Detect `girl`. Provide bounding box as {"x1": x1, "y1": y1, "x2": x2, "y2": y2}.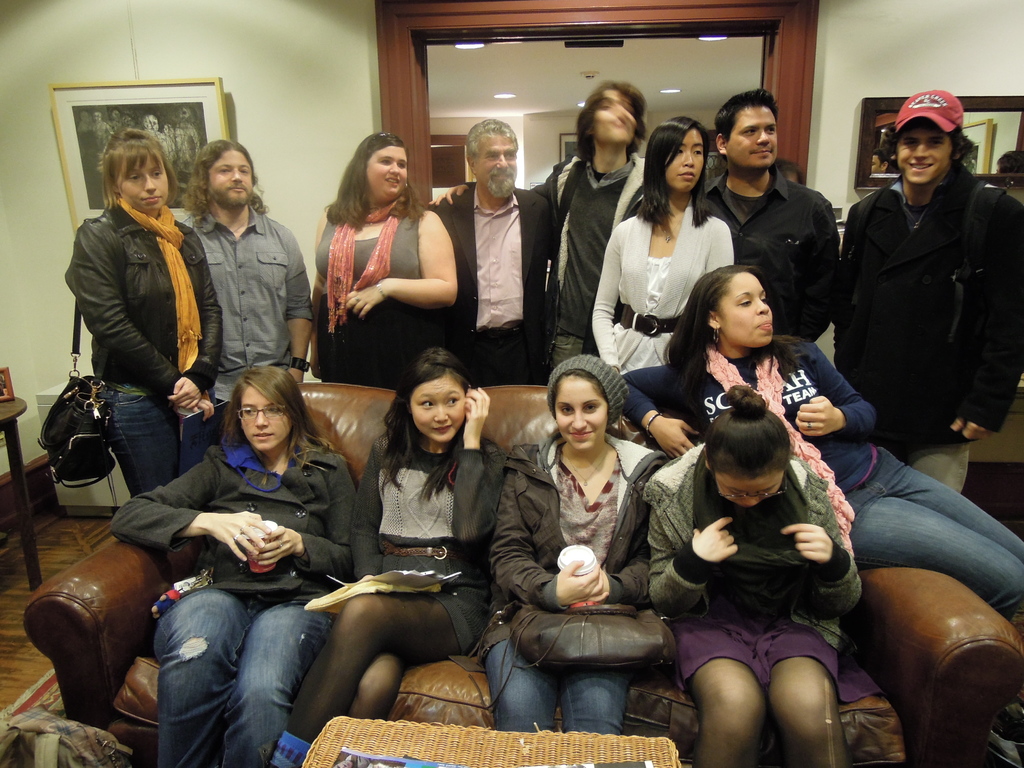
{"x1": 65, "y1": 132, "x2": 223, "y2": 487}.
